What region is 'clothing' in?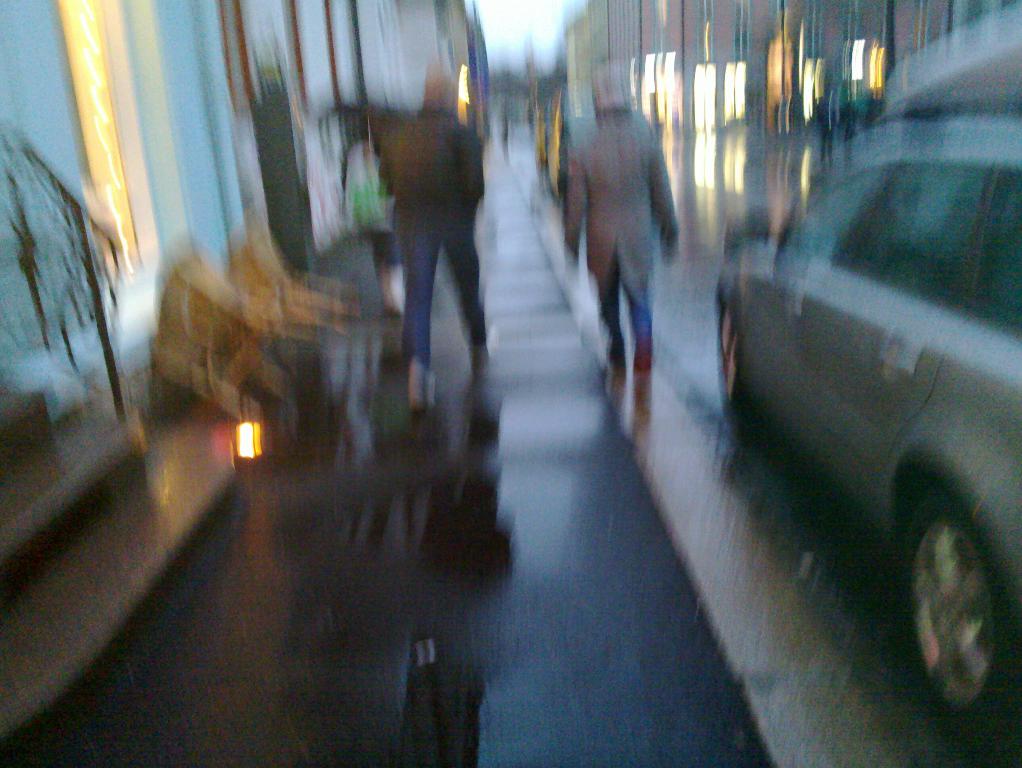
bbox=(563, 111, 674, 345).
